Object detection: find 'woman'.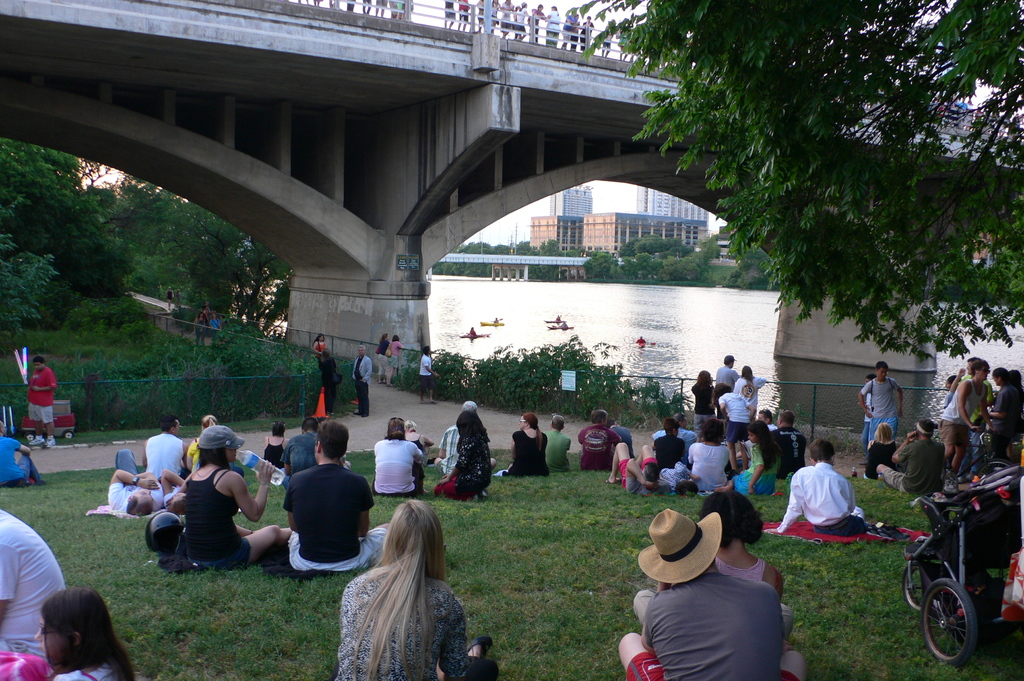
x1=193 y1=312 x2=206 y2=346.
